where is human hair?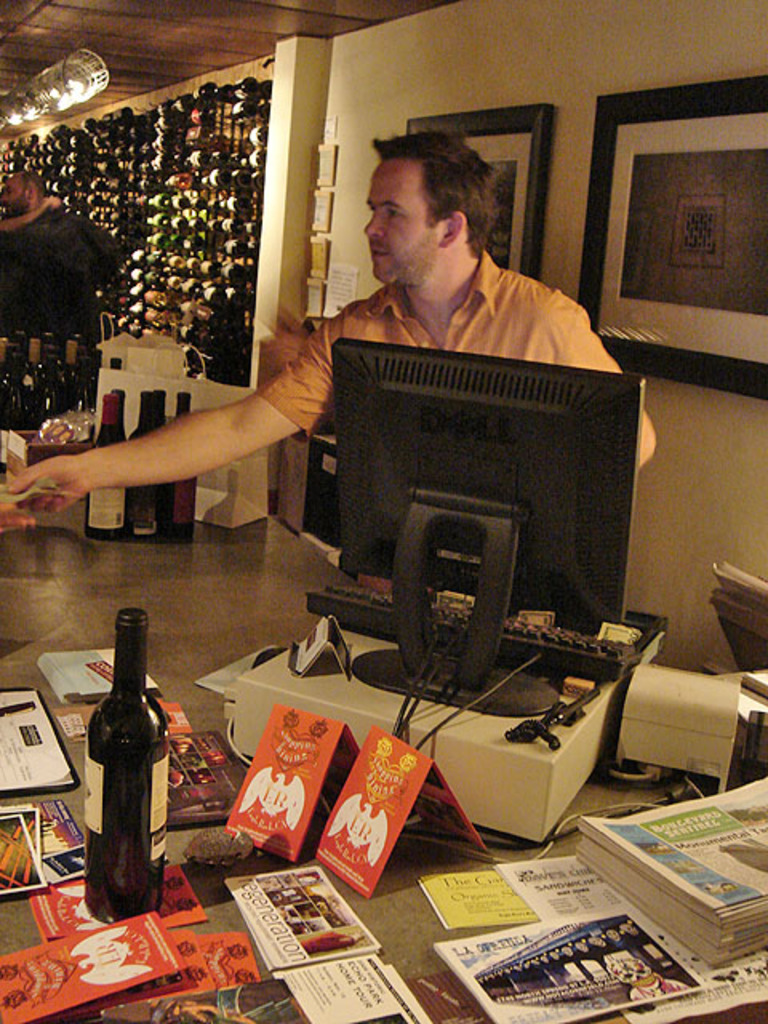
left=24, top=168, right=45, bottom=200.
